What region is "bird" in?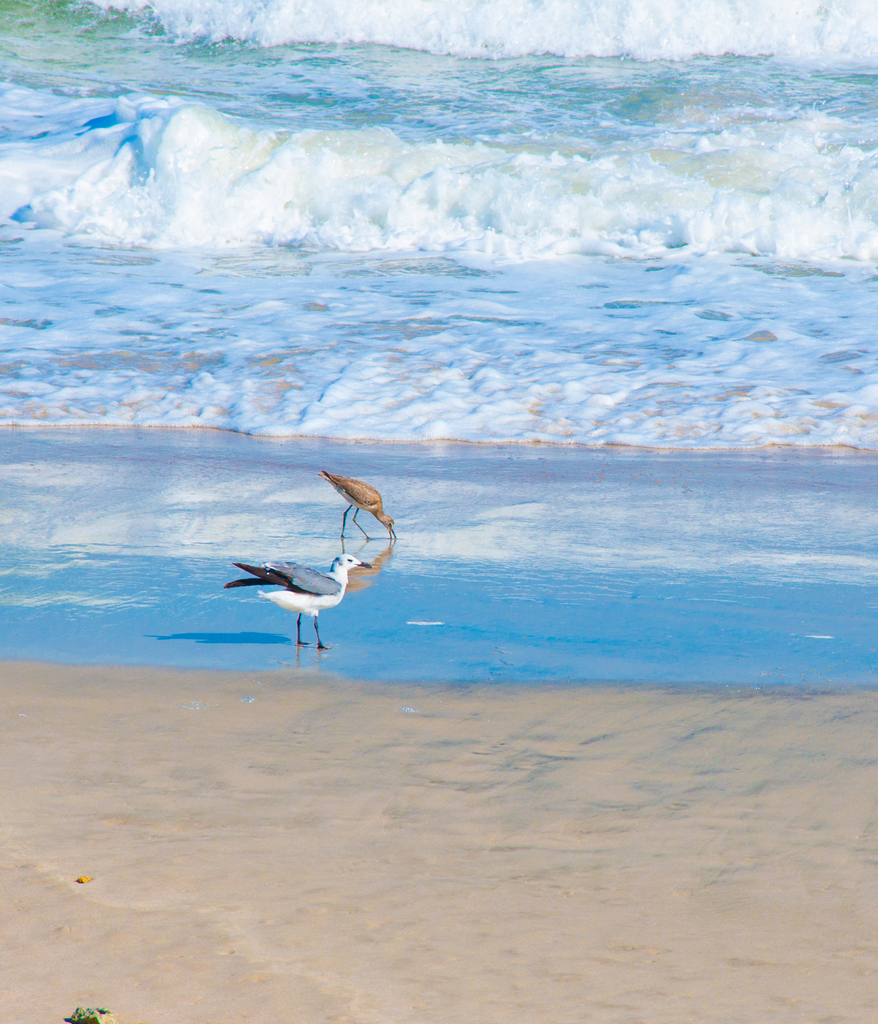
218 545 366 652.
